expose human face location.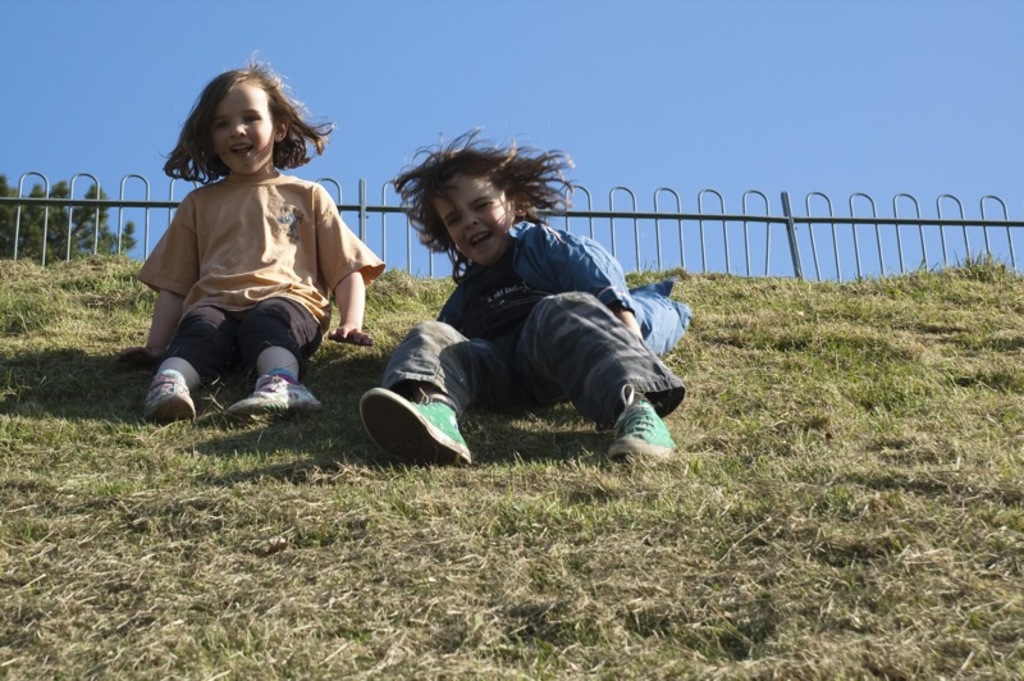
Exposed at [436, 178, 509, 268].
